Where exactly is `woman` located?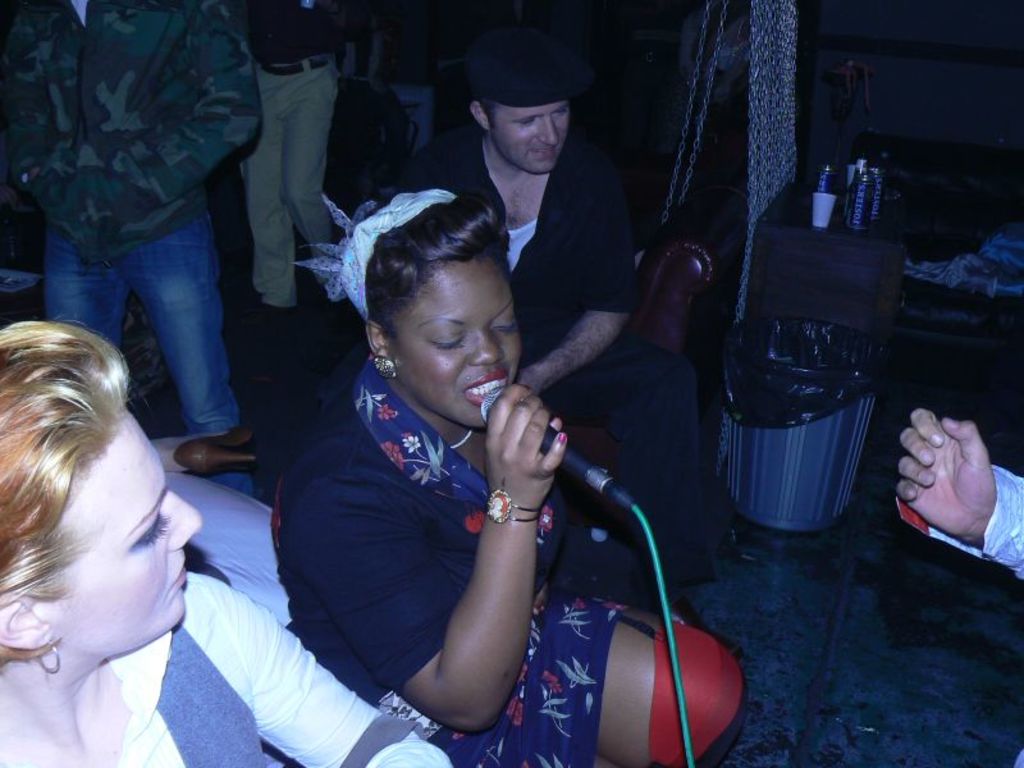
Its bounding box is locate(0, 319, 457, 767).
